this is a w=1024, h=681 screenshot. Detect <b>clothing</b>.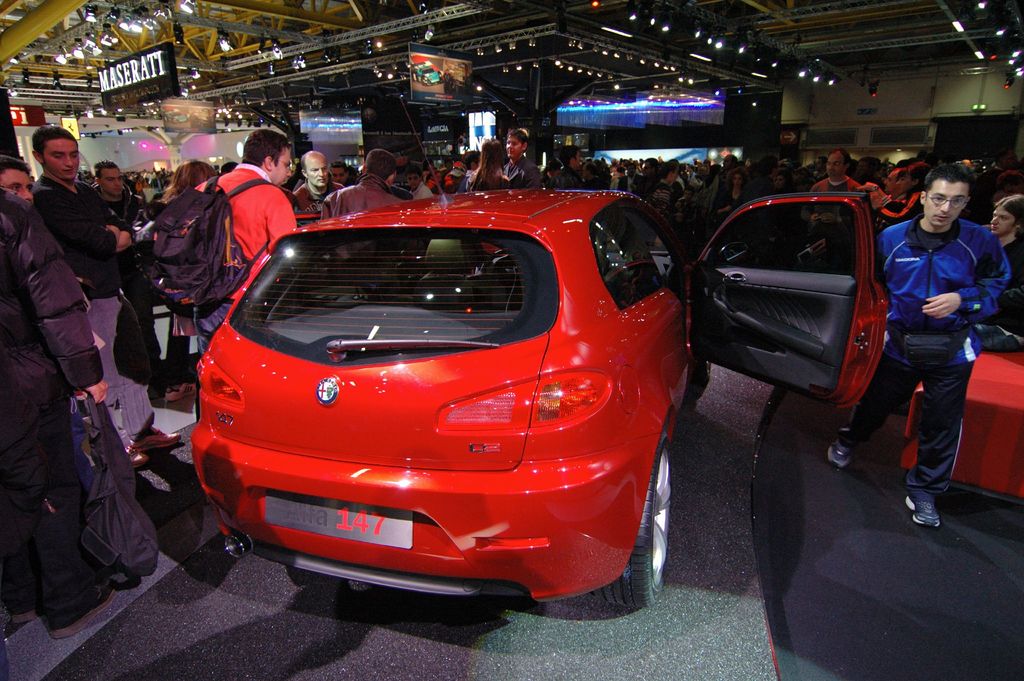
(171, 157, 296, 350).
